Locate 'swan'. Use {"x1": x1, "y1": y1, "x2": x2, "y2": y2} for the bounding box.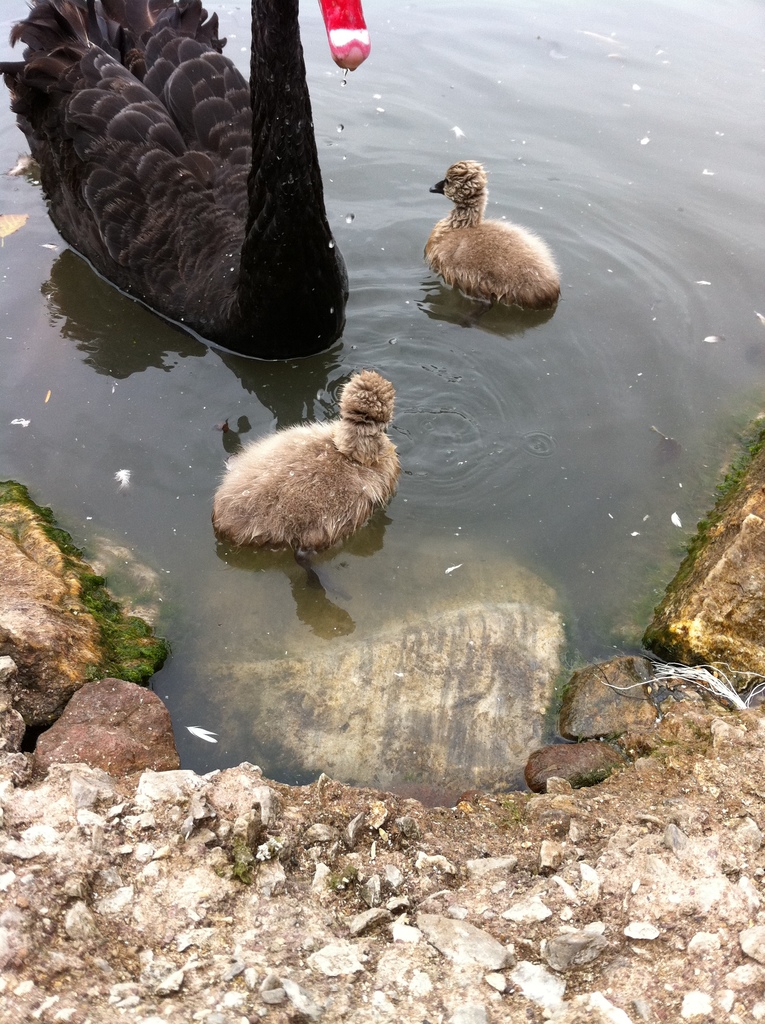
{"x1": 214, "y1": 362, "x2": 406, "y2": 548}.
